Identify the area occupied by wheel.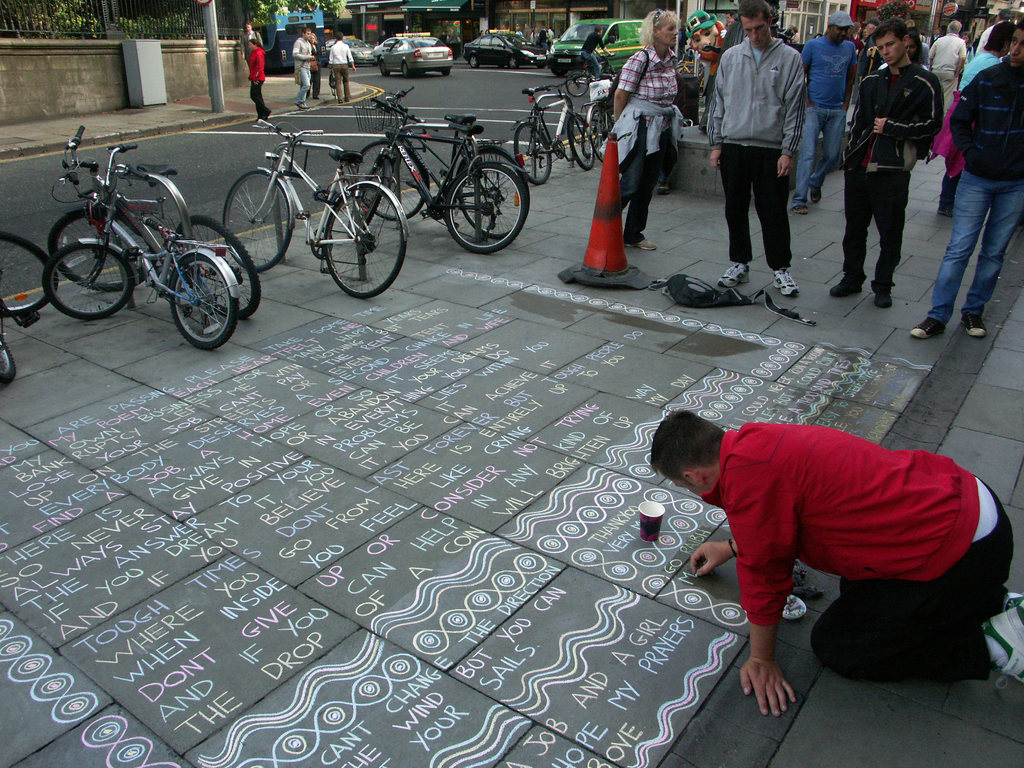
Area: (433, 65, 452, 78).
